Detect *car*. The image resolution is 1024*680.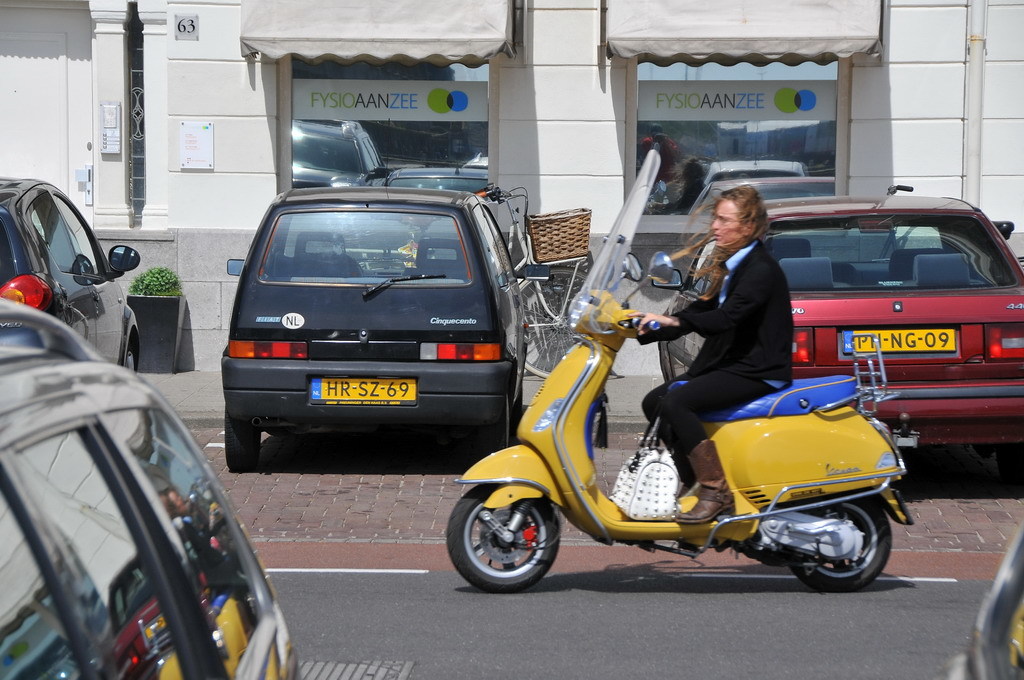
218/185/554/475.
